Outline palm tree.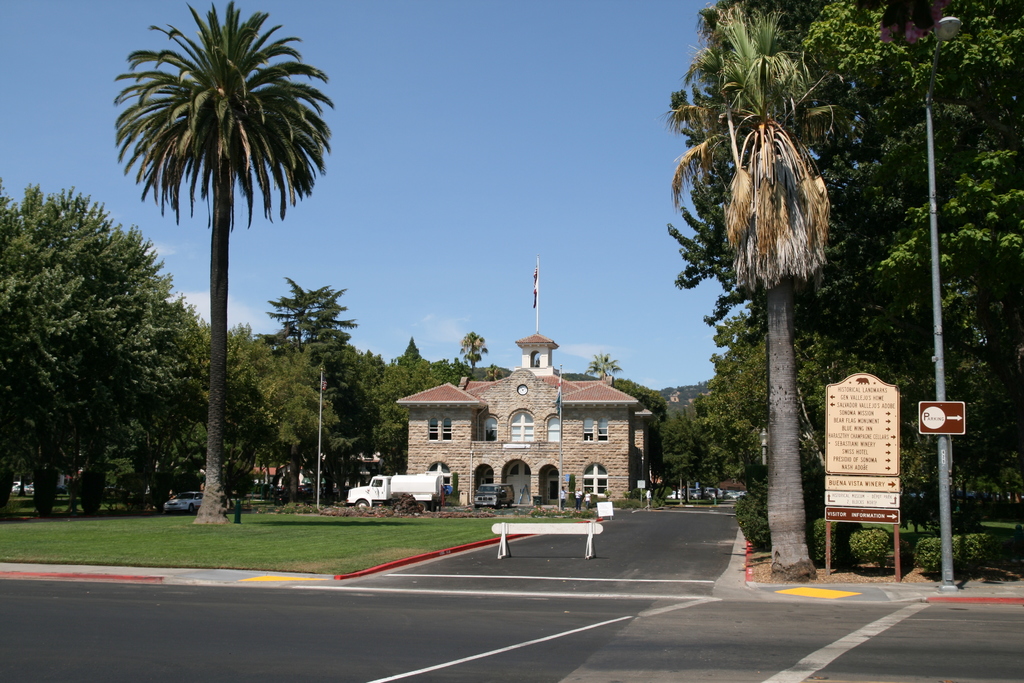
Outline: bbox=[692, 135, 826, 552].
